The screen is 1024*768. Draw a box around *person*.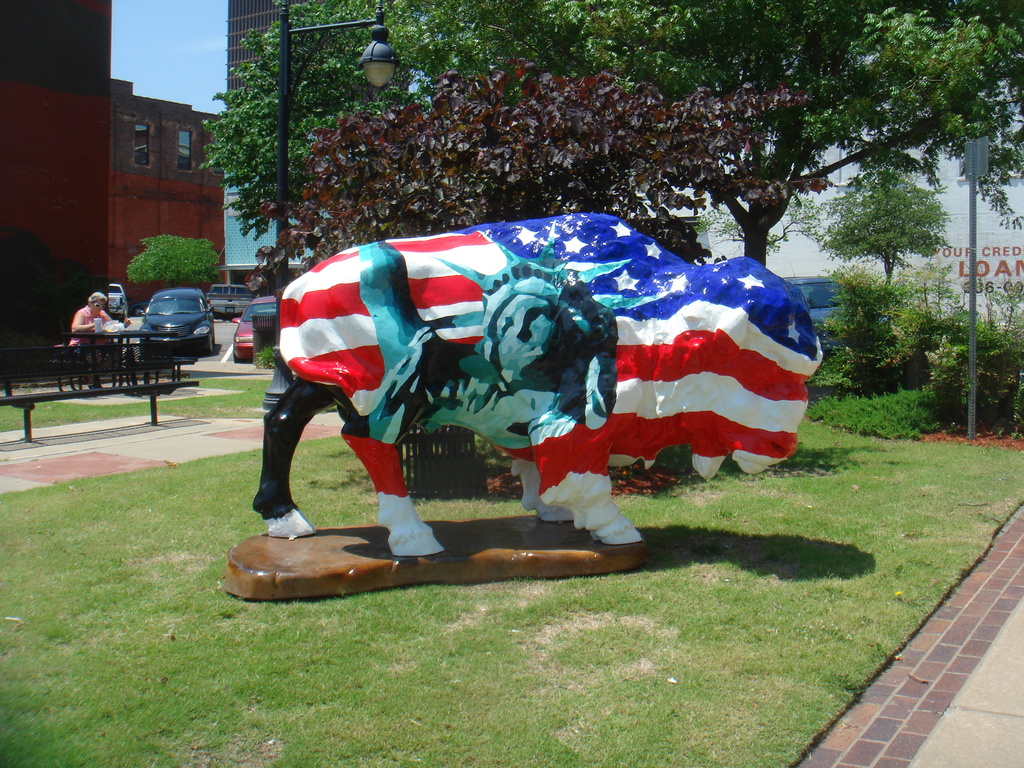
x1=711, y1=257, x2=721, y2=264.
